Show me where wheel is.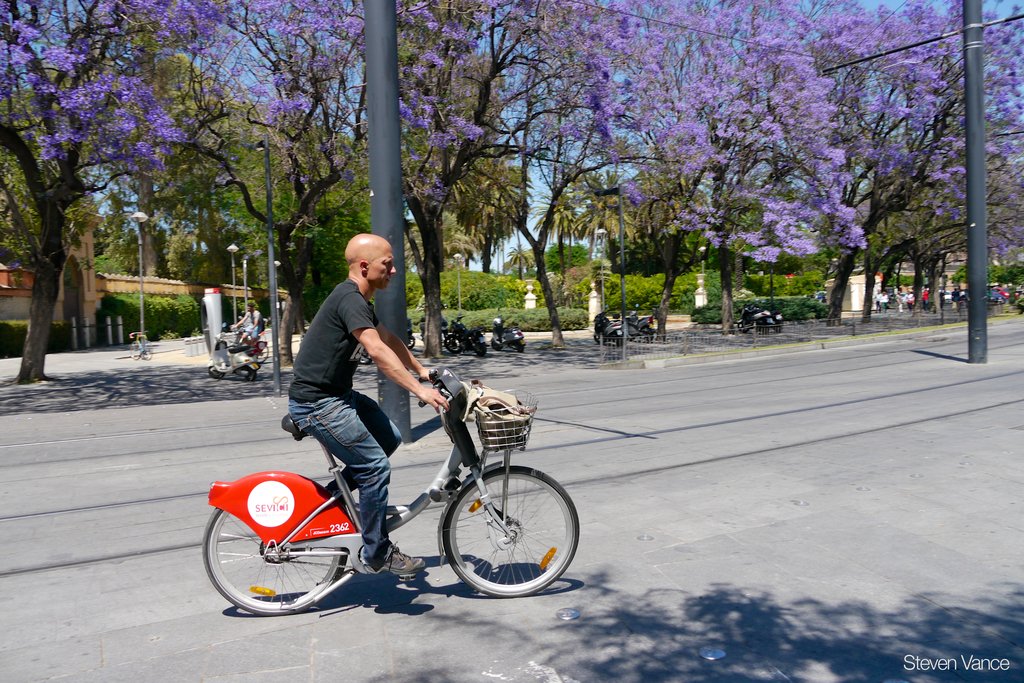
wheel is at crop(210, 367, 227, 380).
